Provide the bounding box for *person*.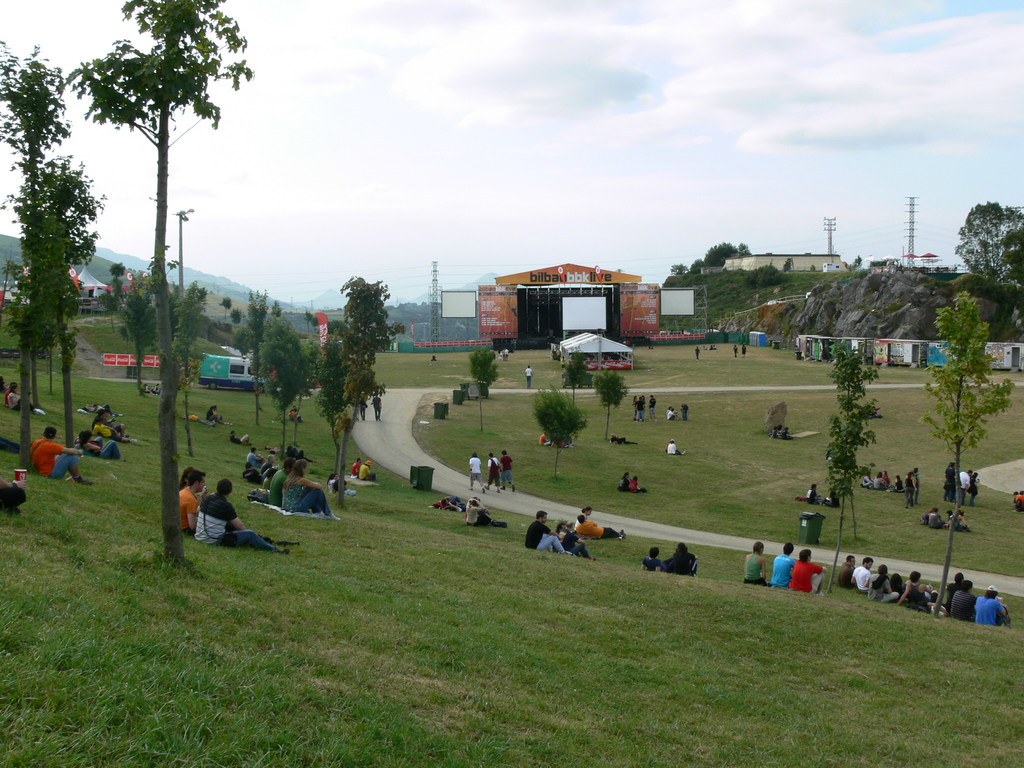
617,471,632,492.
